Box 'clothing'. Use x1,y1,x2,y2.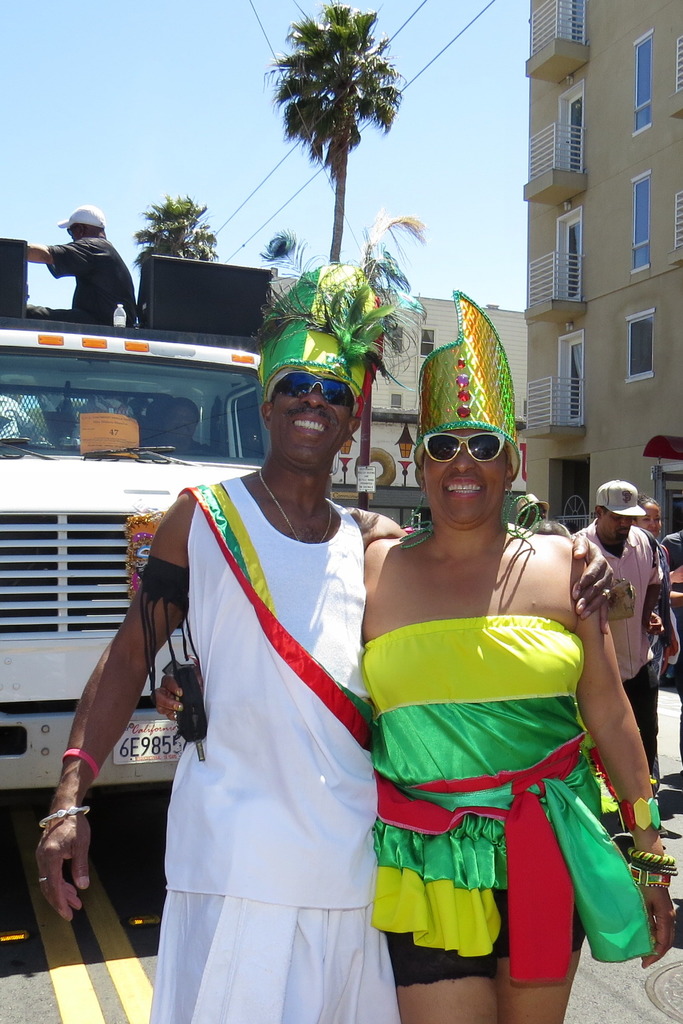
576,522,664,778.
